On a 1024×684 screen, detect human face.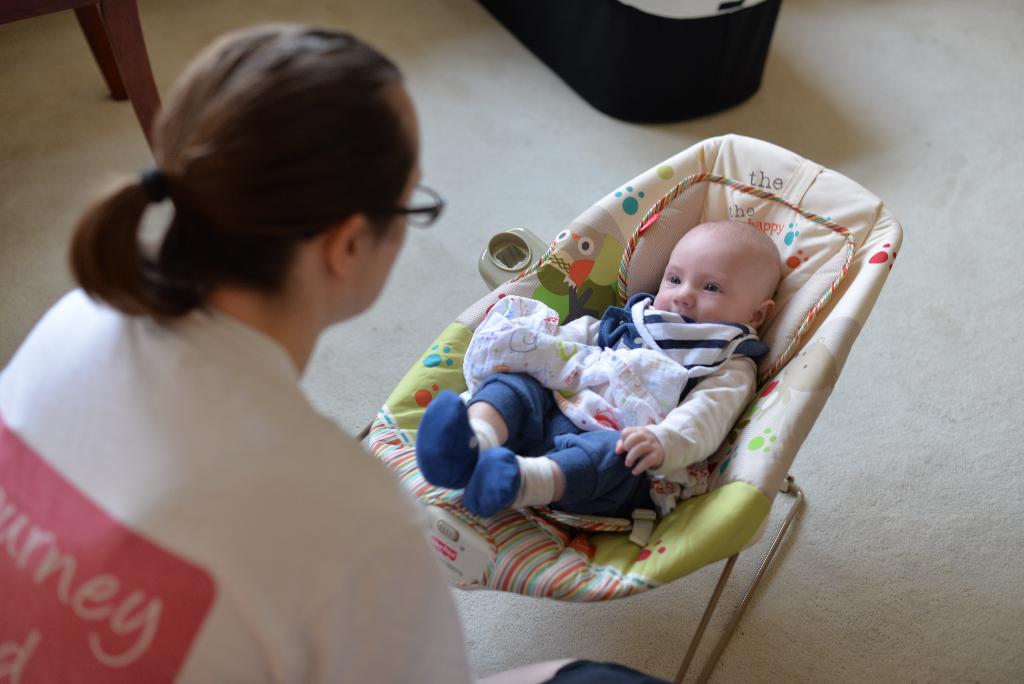
pyautogui.locateOnScreen(653, 229, 755, 326).
